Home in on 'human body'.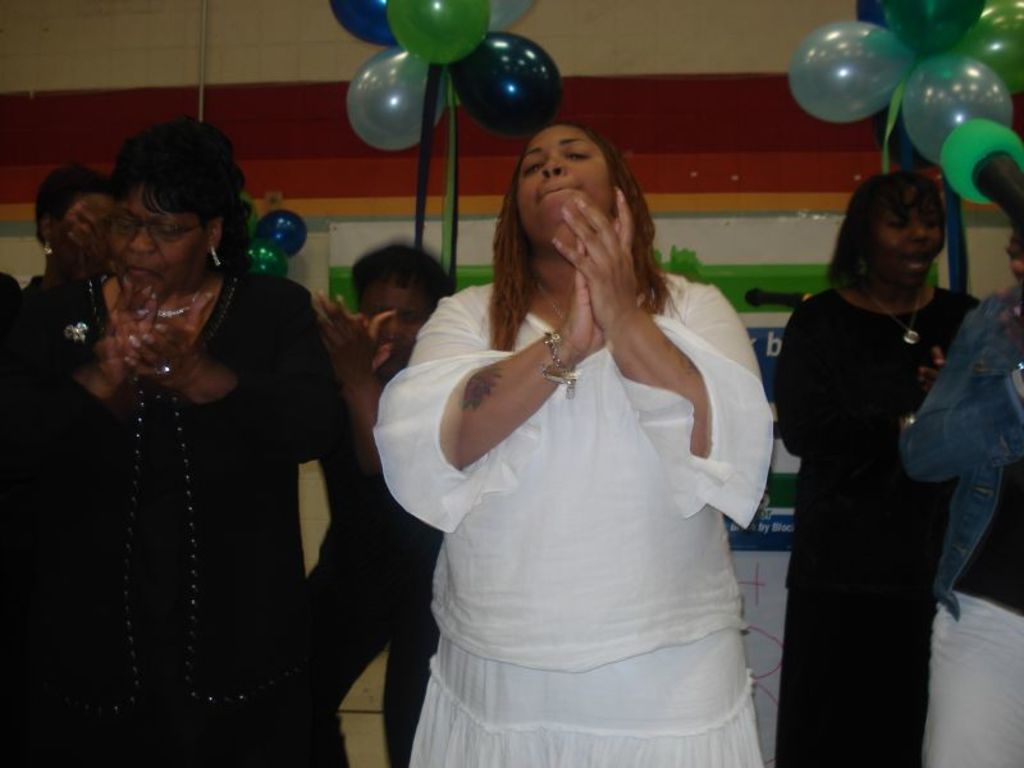
Homed in at [left=311, top=237, right=454, bottom=760].
